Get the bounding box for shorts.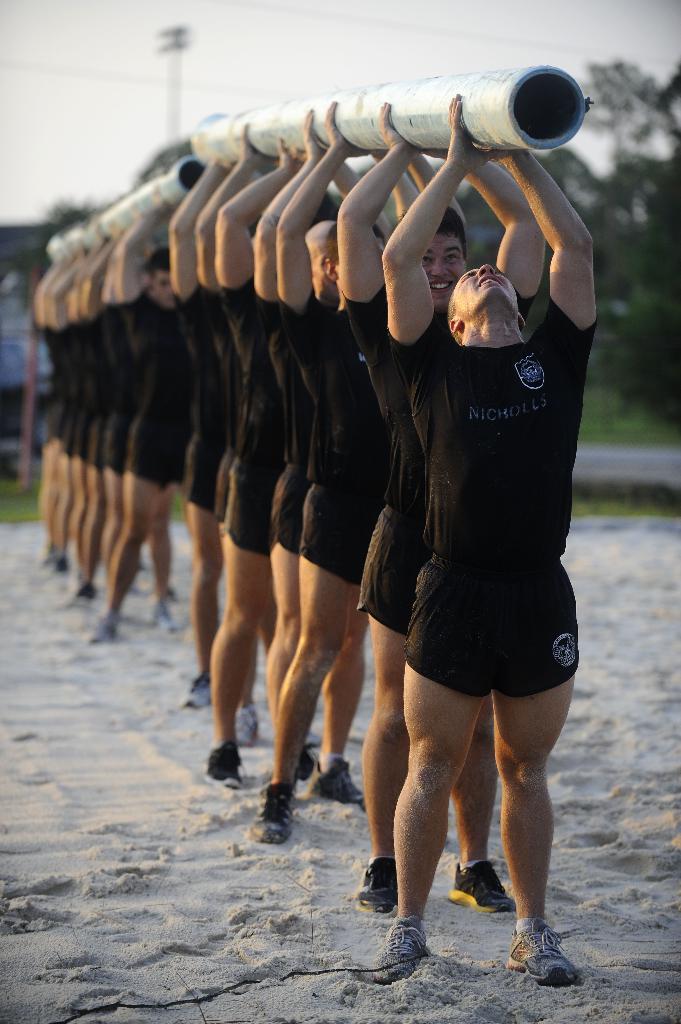
[x1=74, y1=406, x2=90, y2=454].
